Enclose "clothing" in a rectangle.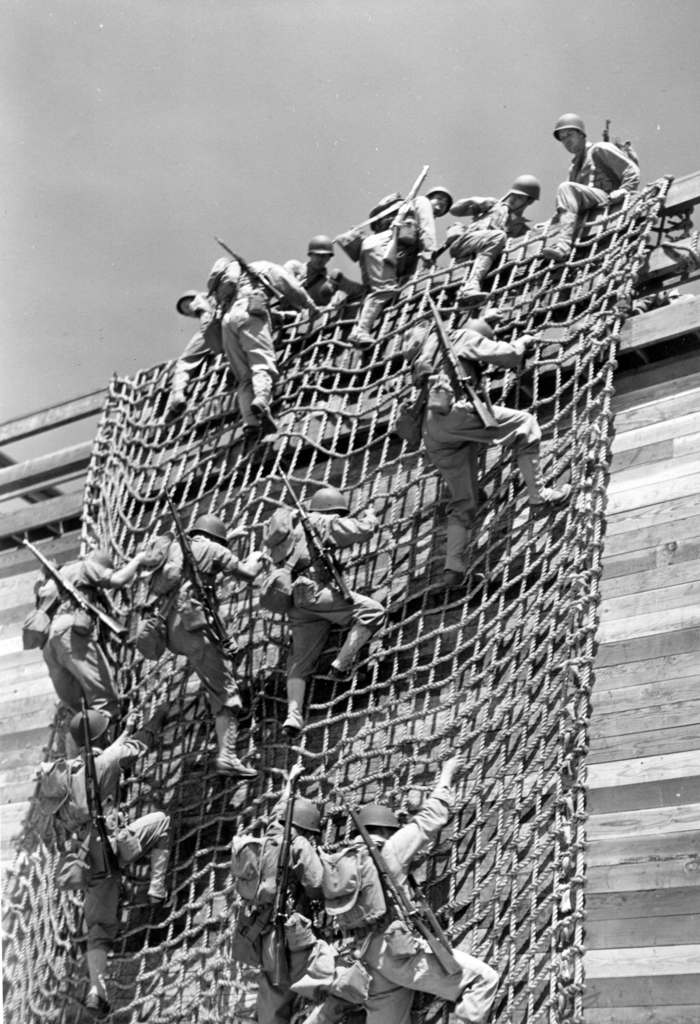
pyautogui.locateOnScreen(33, 547, 121, 710).
